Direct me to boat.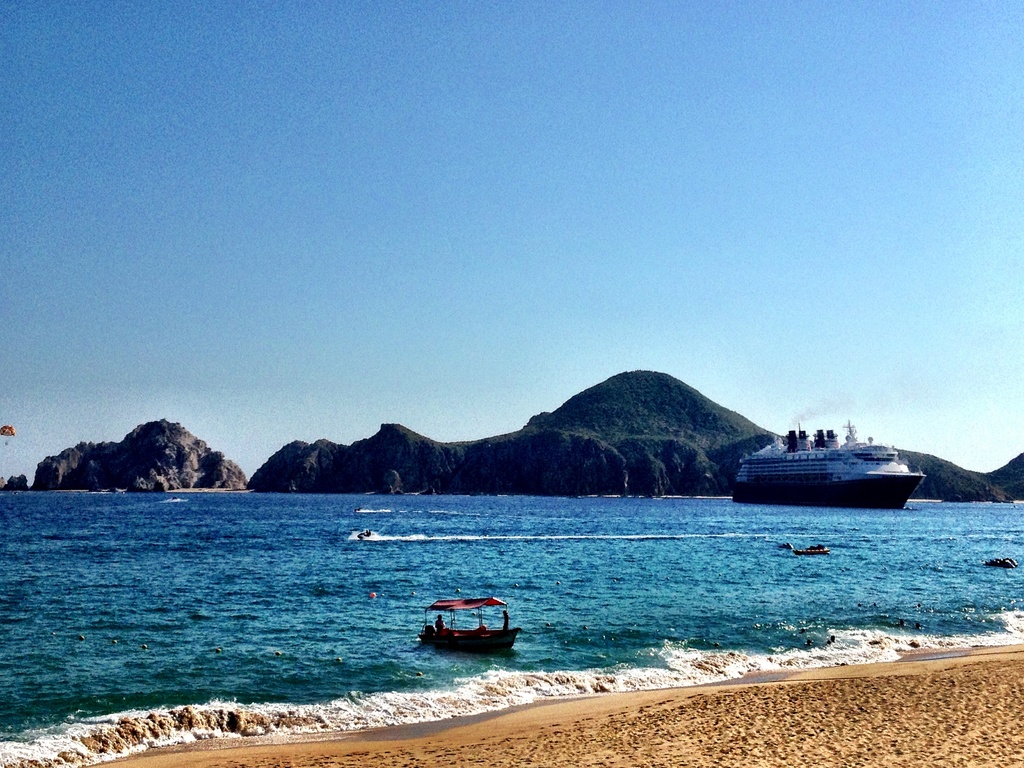
Direction: left=799, top=544, right=831, bottom=560.
